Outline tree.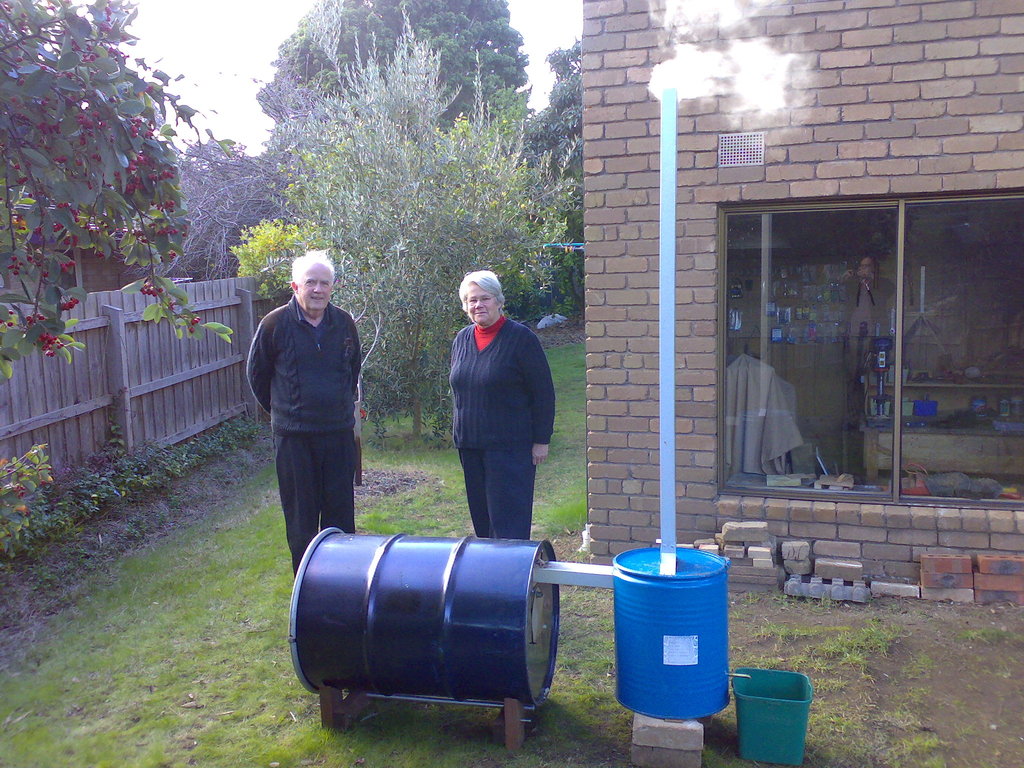
Outline: bbox=(0, 1, 248, 384).
